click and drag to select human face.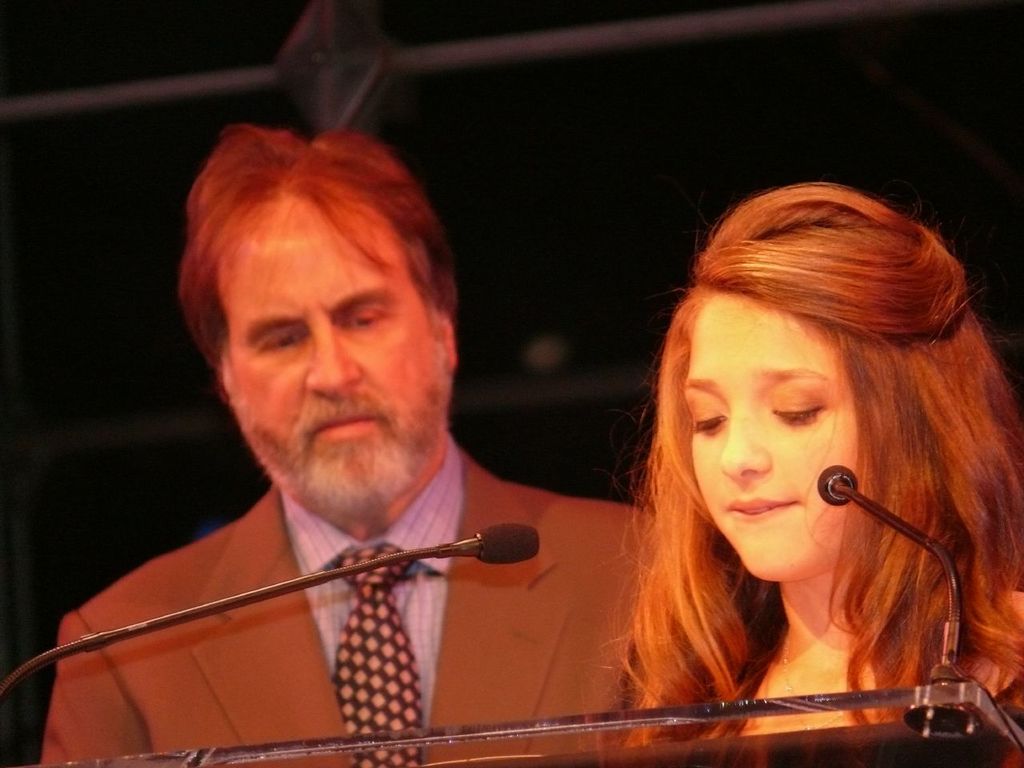
Selection: [689, 294, 858, 578].
